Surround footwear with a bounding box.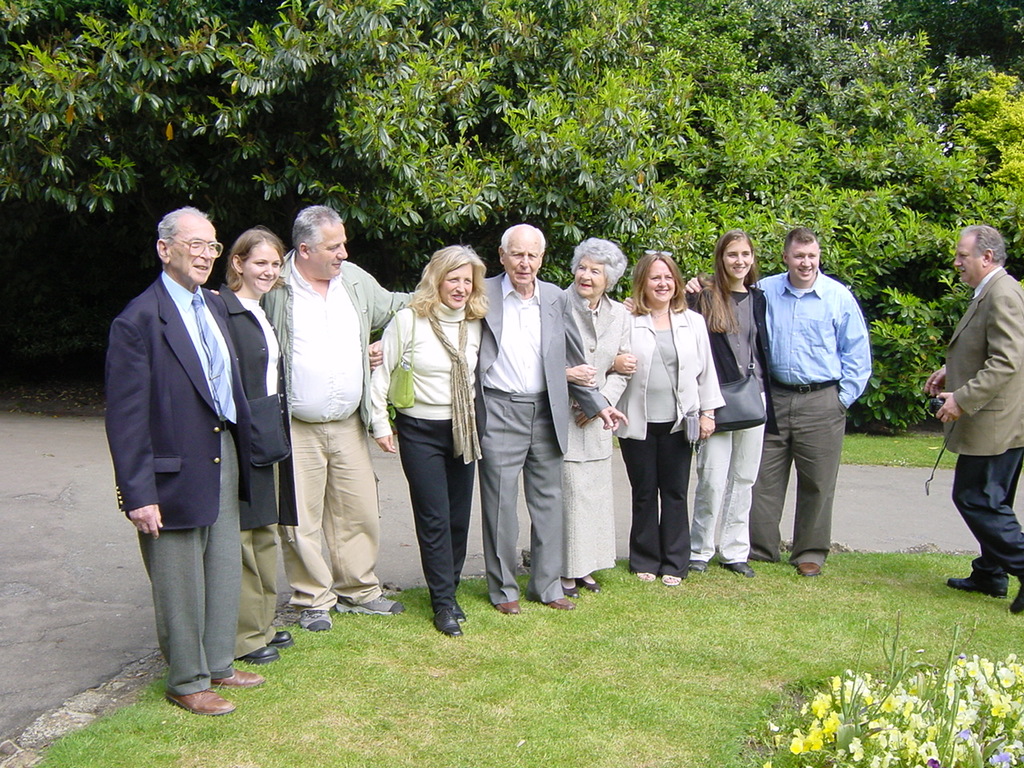
578,579,599,587.
